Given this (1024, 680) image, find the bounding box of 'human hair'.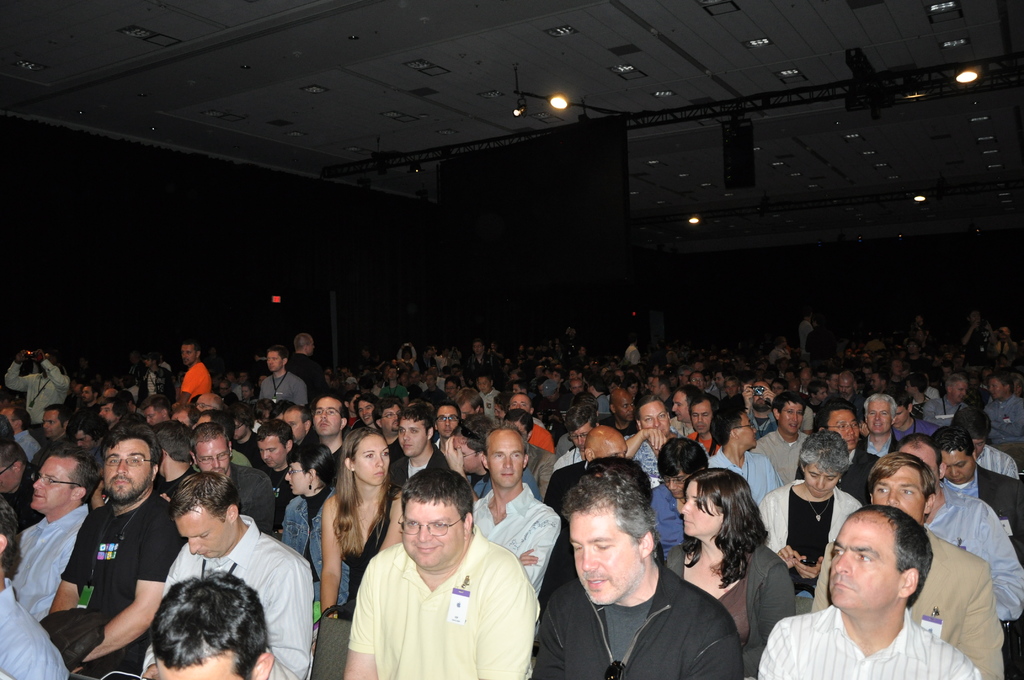
399/404/436/434.
